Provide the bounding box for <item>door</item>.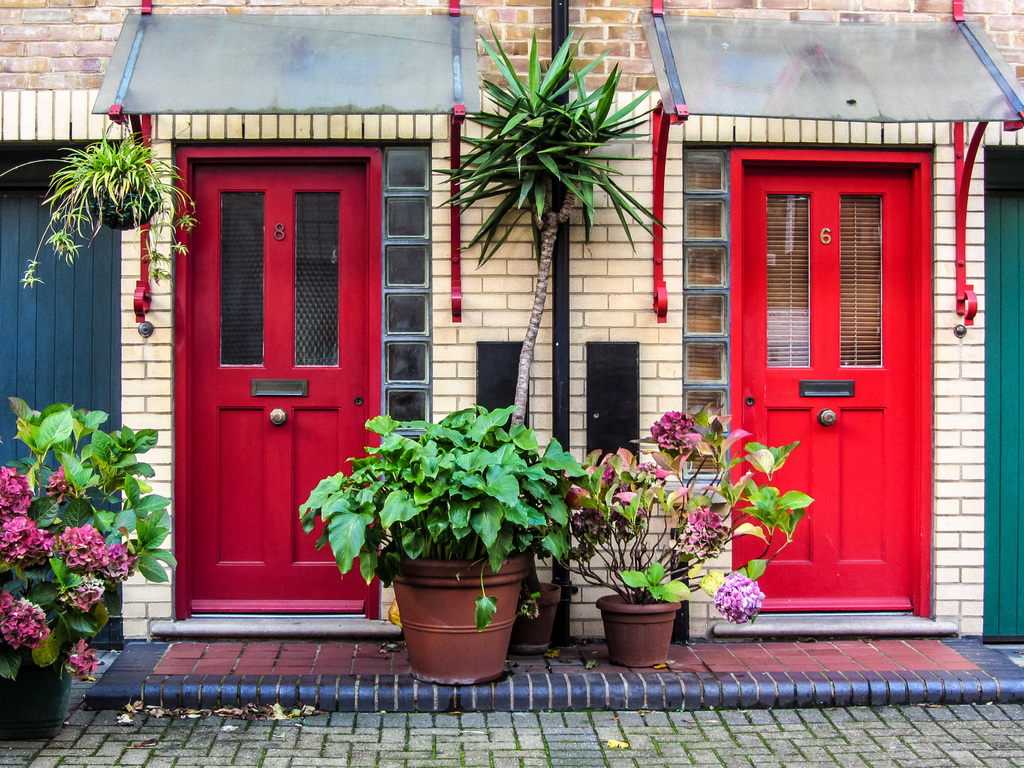
BBox(186, 159, 374, 609).
